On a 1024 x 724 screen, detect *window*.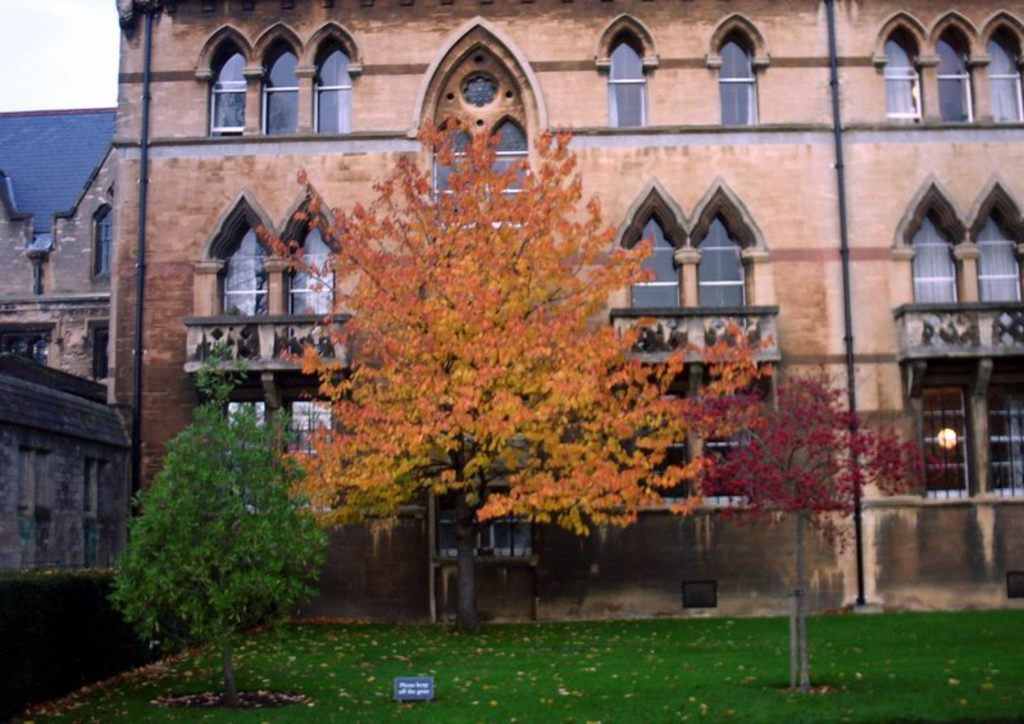
x1=292, y1=400, x2=333, y2=511.
